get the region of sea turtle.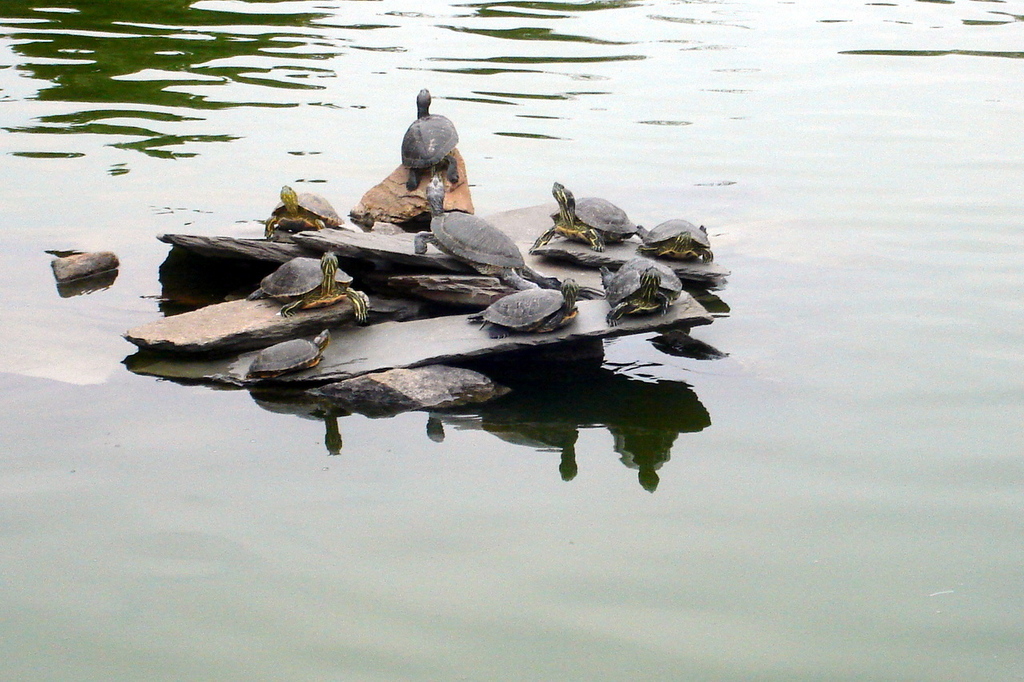
BBox(462, 274, 582, 333).
